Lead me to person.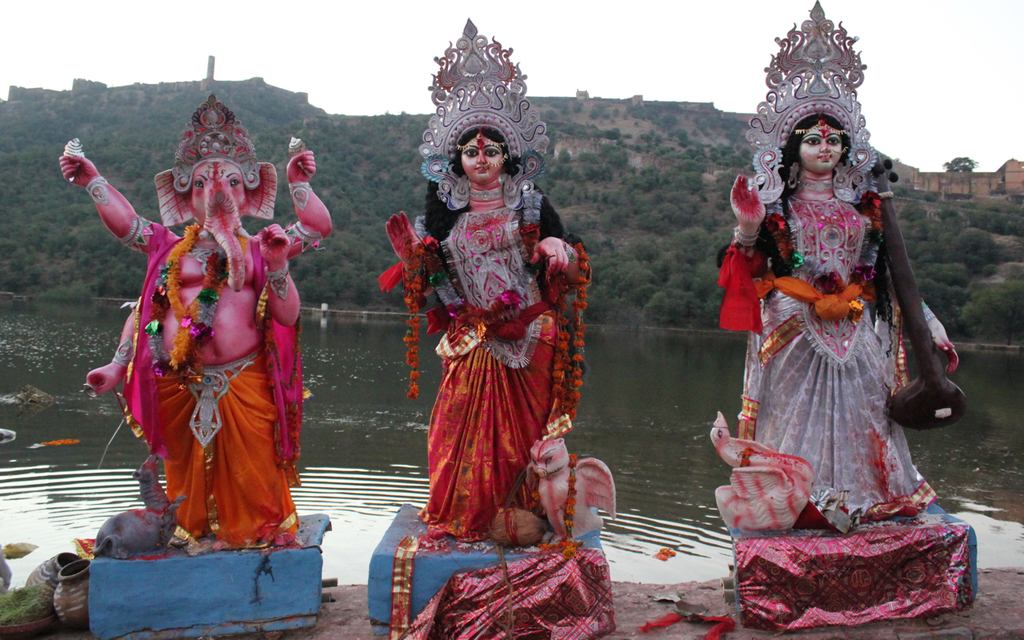
Lead to 62:93:330:550.
